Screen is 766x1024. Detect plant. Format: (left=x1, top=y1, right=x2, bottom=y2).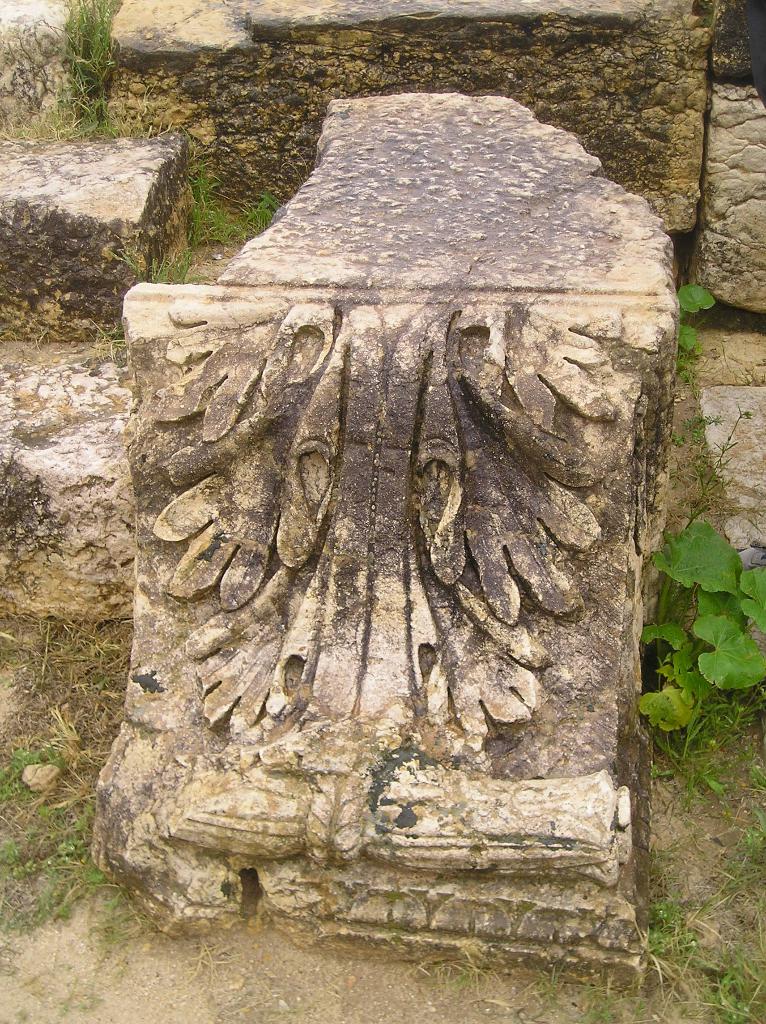
(left=643, top=403, right=765, bottom=766).
